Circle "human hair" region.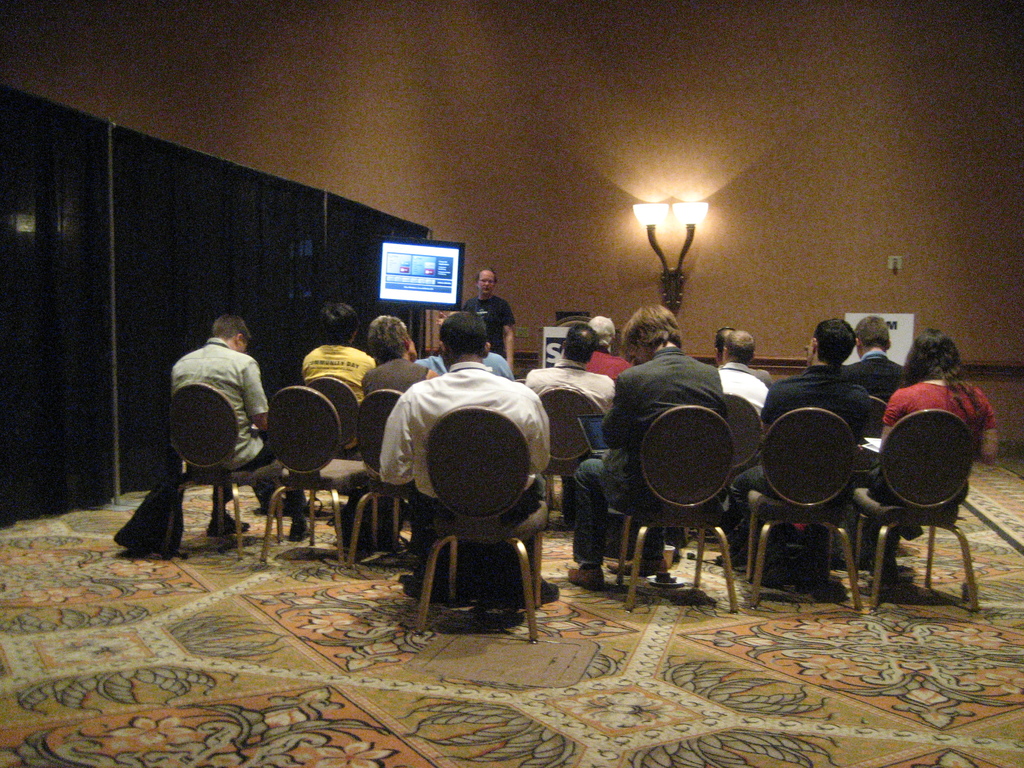
Region: select_region(588, 316, 615, 353).
